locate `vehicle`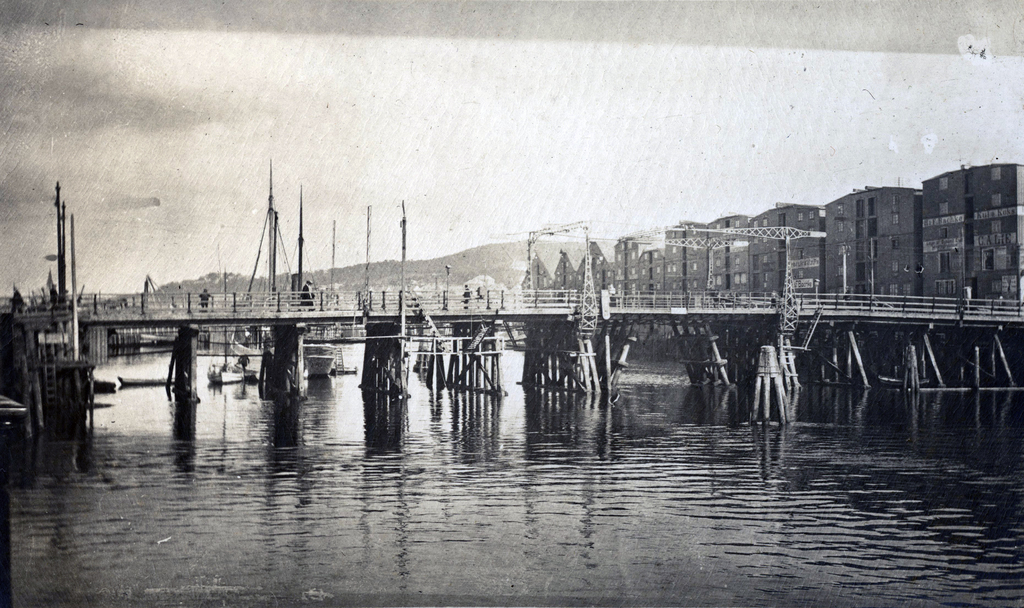
rect(280, 202, 339, 372)
